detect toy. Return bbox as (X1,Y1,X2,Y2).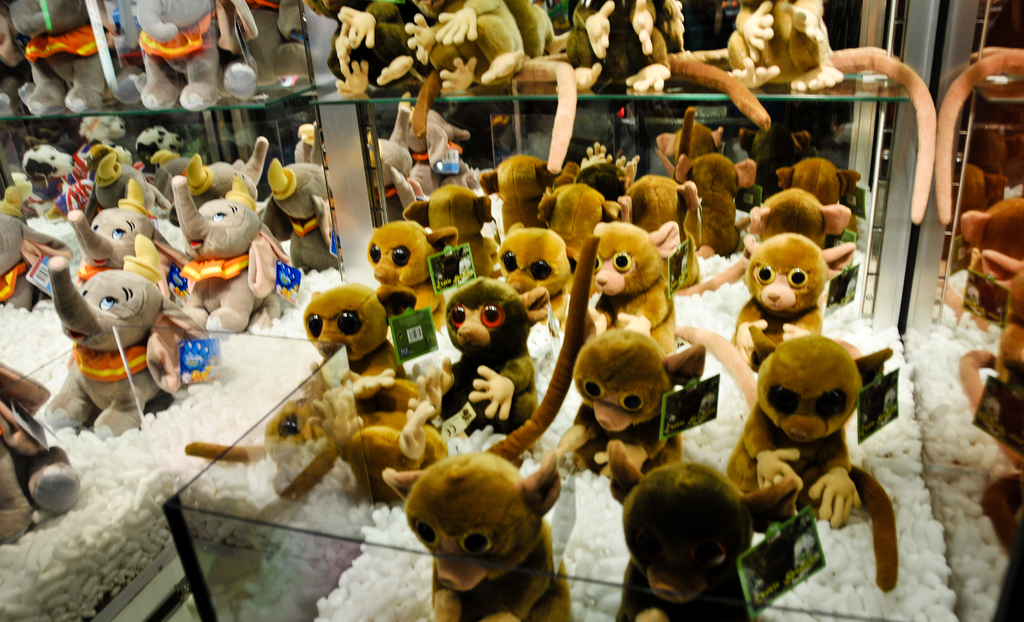
(557,334,714,496).
